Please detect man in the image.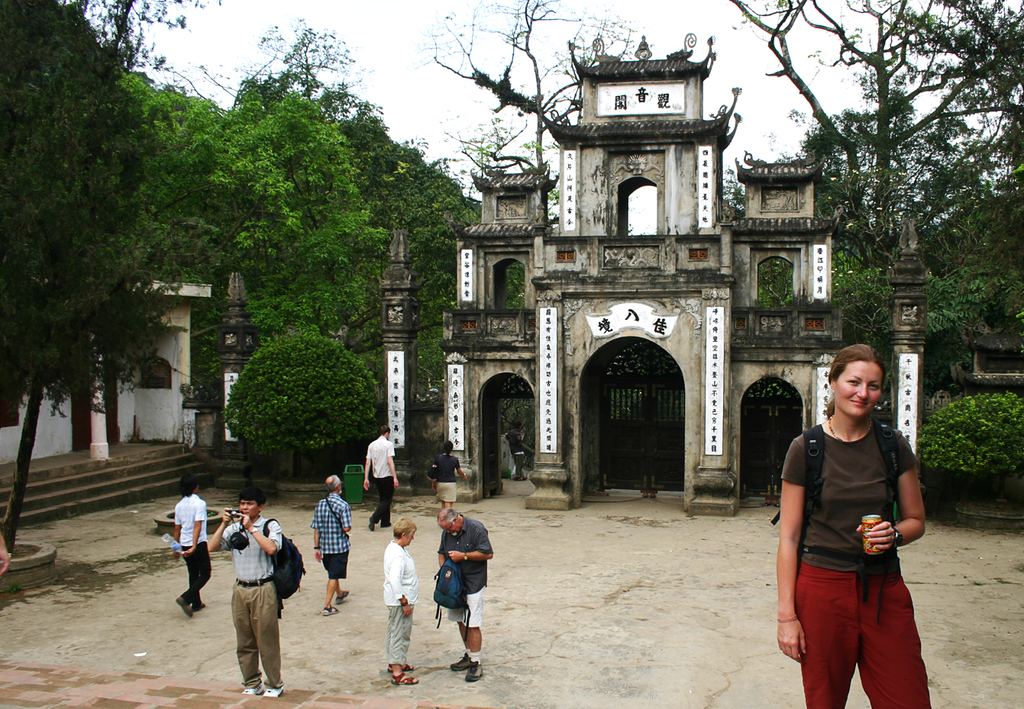
[x1=363, y1=424, x2=399, y2=533].
